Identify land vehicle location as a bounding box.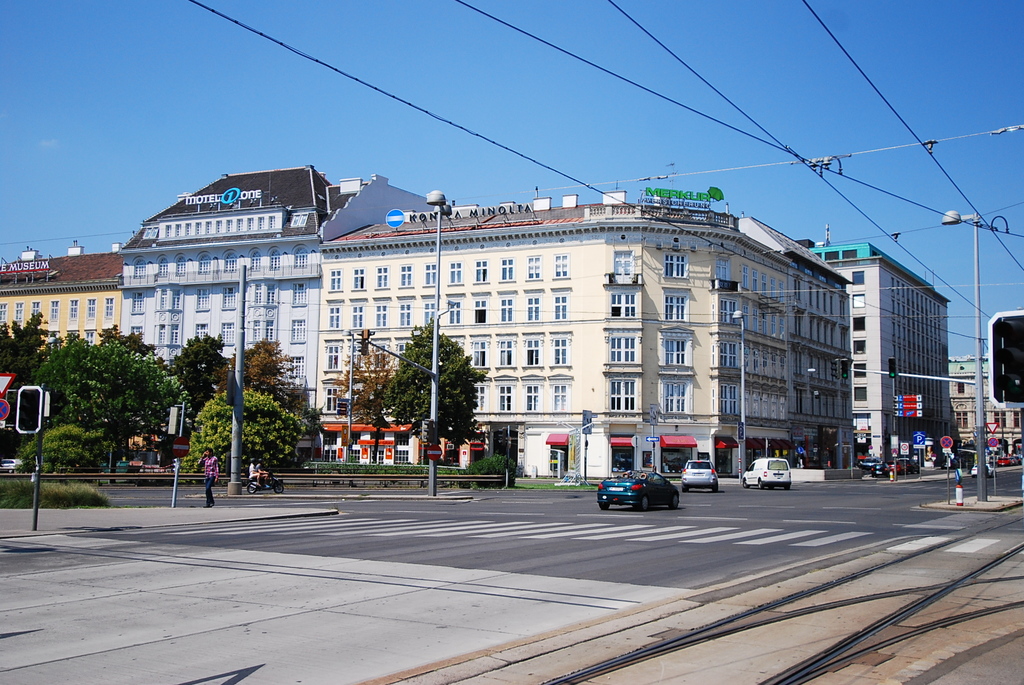
Rect(600, 471, 676, 511).
